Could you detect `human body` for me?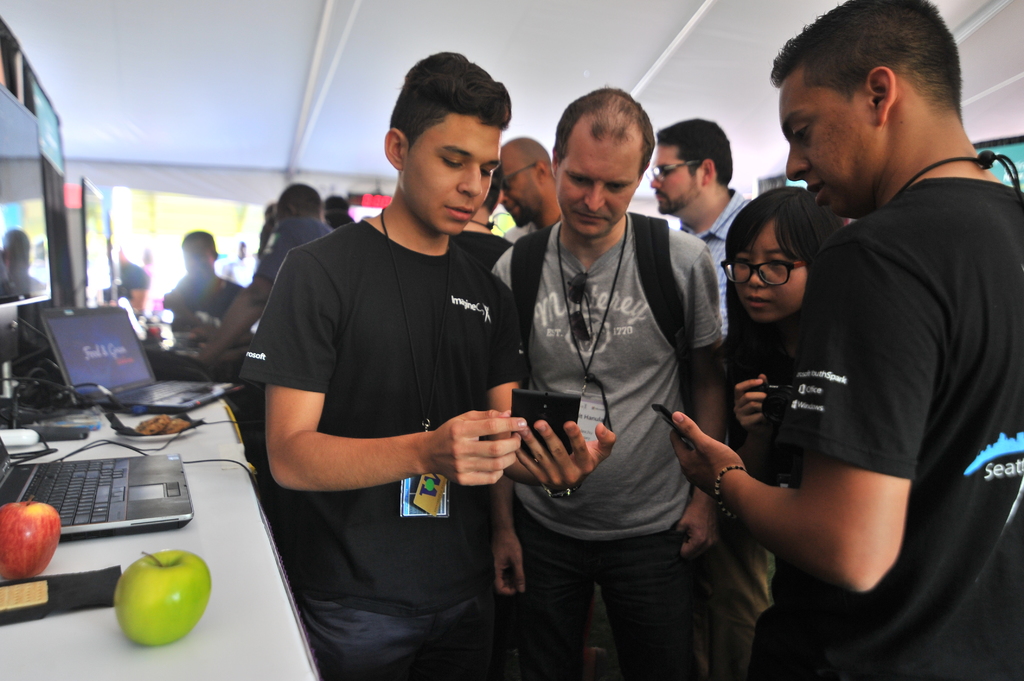
Detection result: bbox=(675, 187, 748, 347).
